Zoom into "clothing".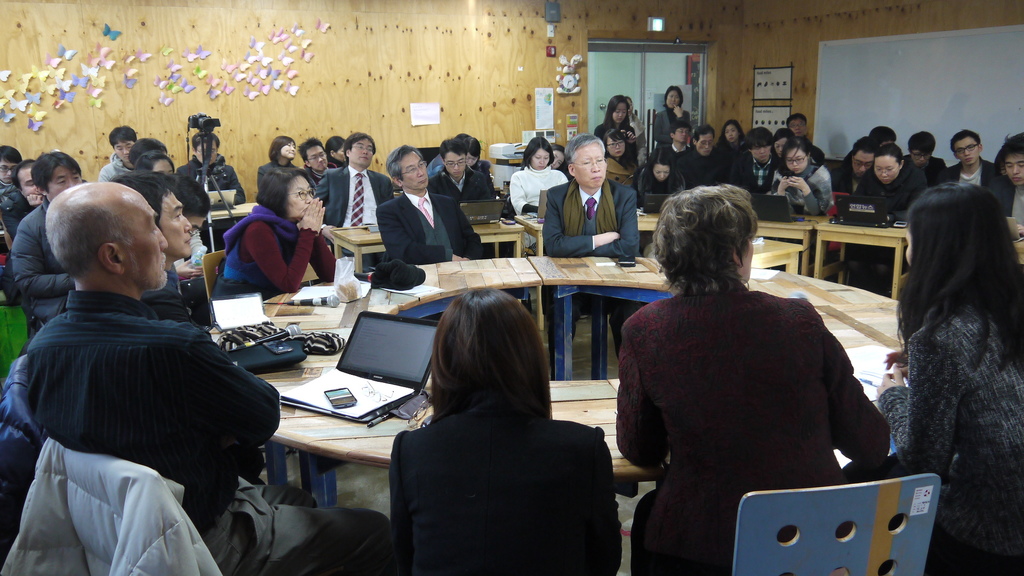
Zoom target: [x1=211, y1=204, x2=335, y2=294].
